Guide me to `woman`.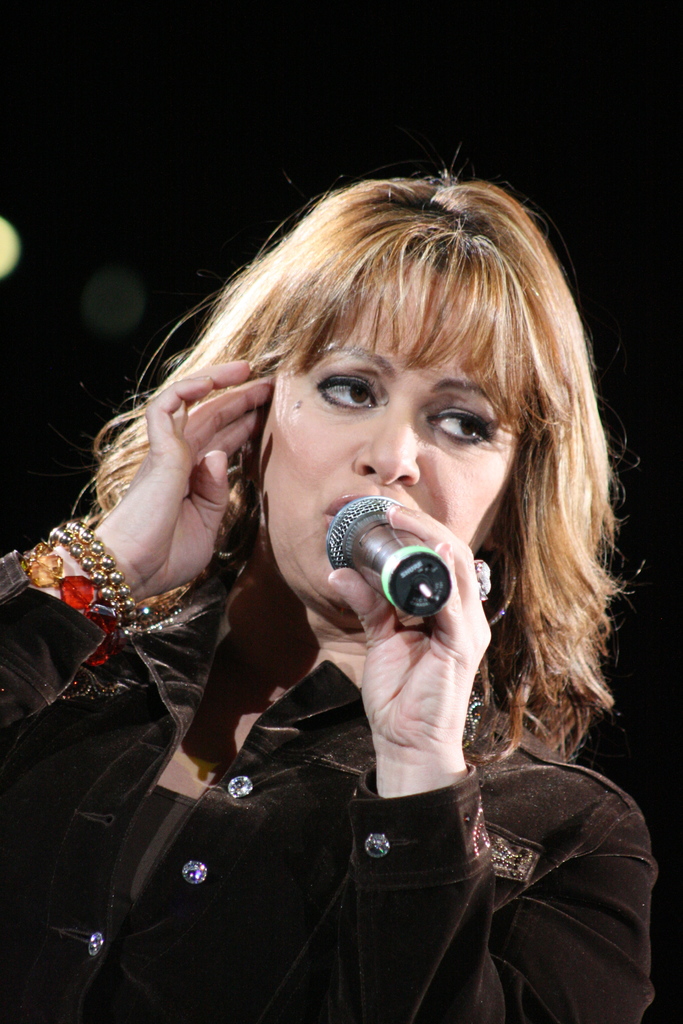
Guidance: 29 140 645 991.
